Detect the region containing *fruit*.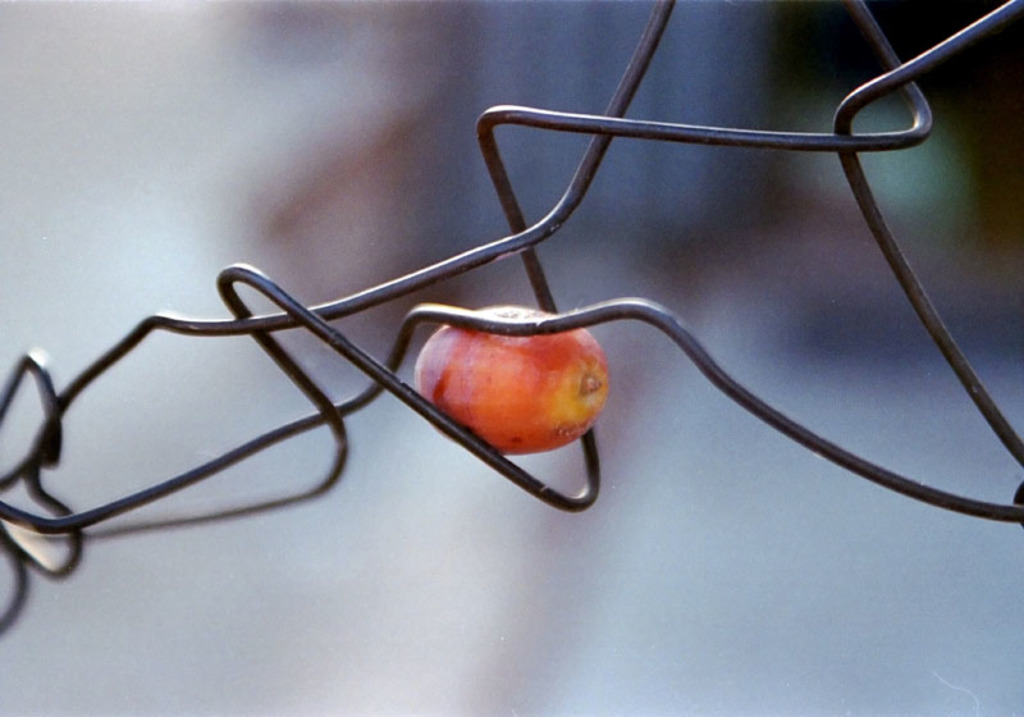
413/321/608/476.
